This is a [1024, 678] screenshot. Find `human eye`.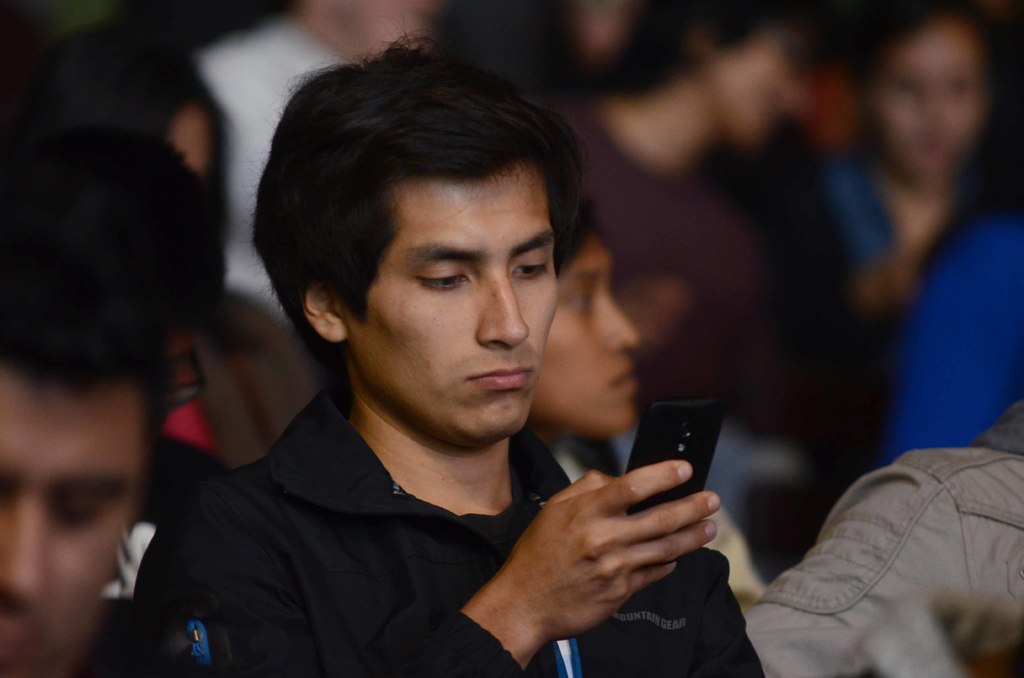
Bounding box: [411, 268, 478, 295].
